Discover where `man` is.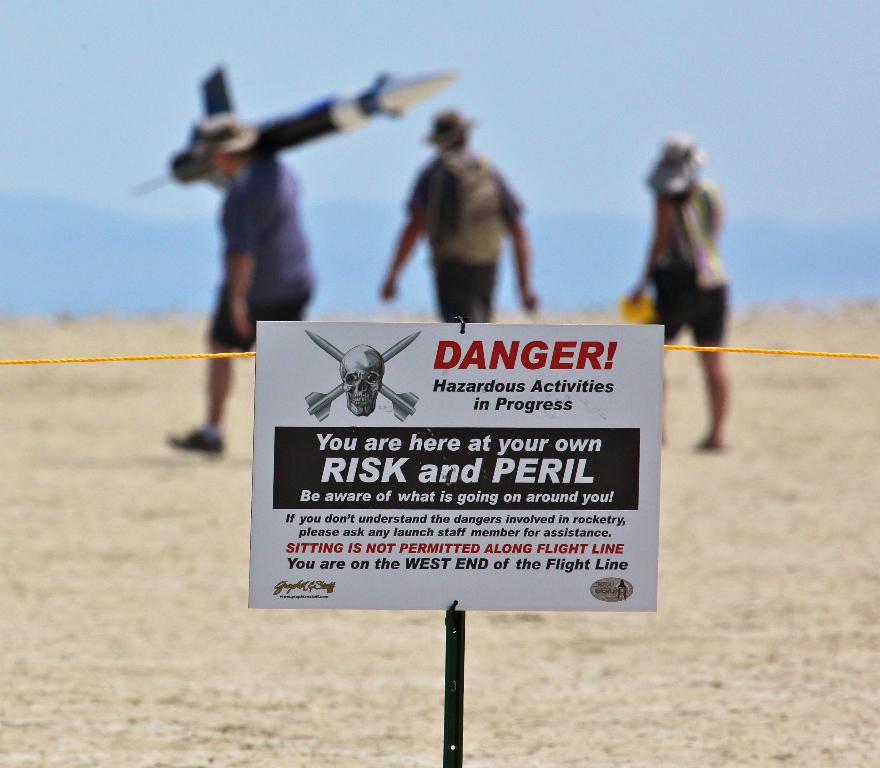
Discovered at [375, 101, 534, 323].
